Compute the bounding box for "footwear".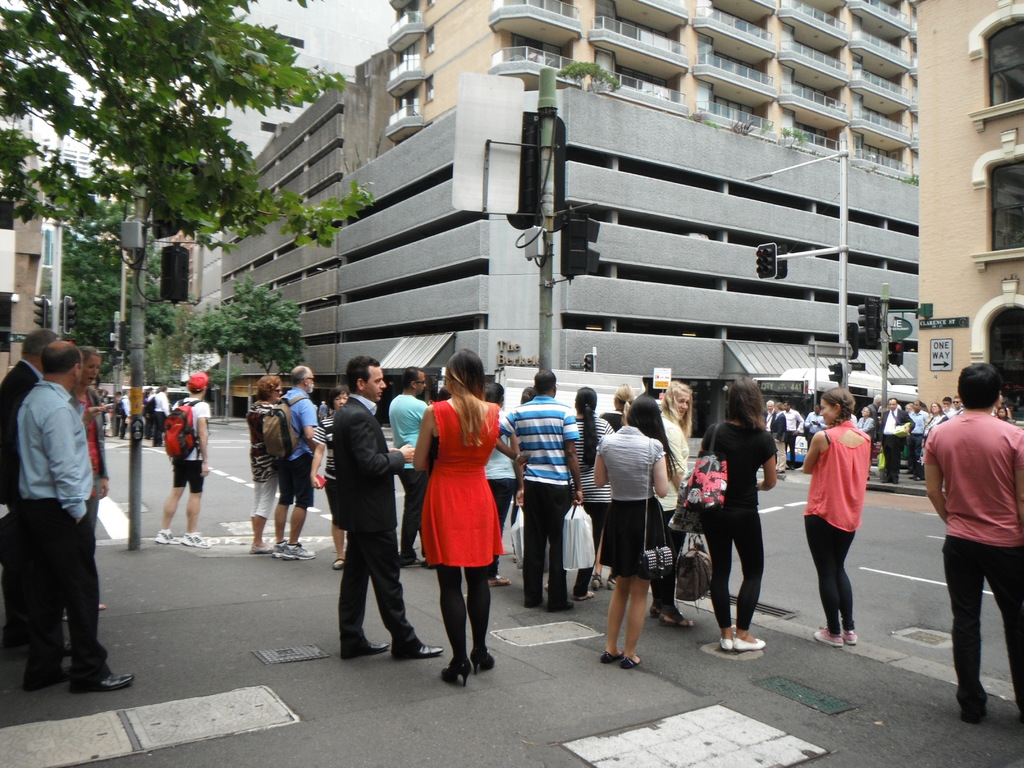
bbox=(401, 643, 442, 660).
